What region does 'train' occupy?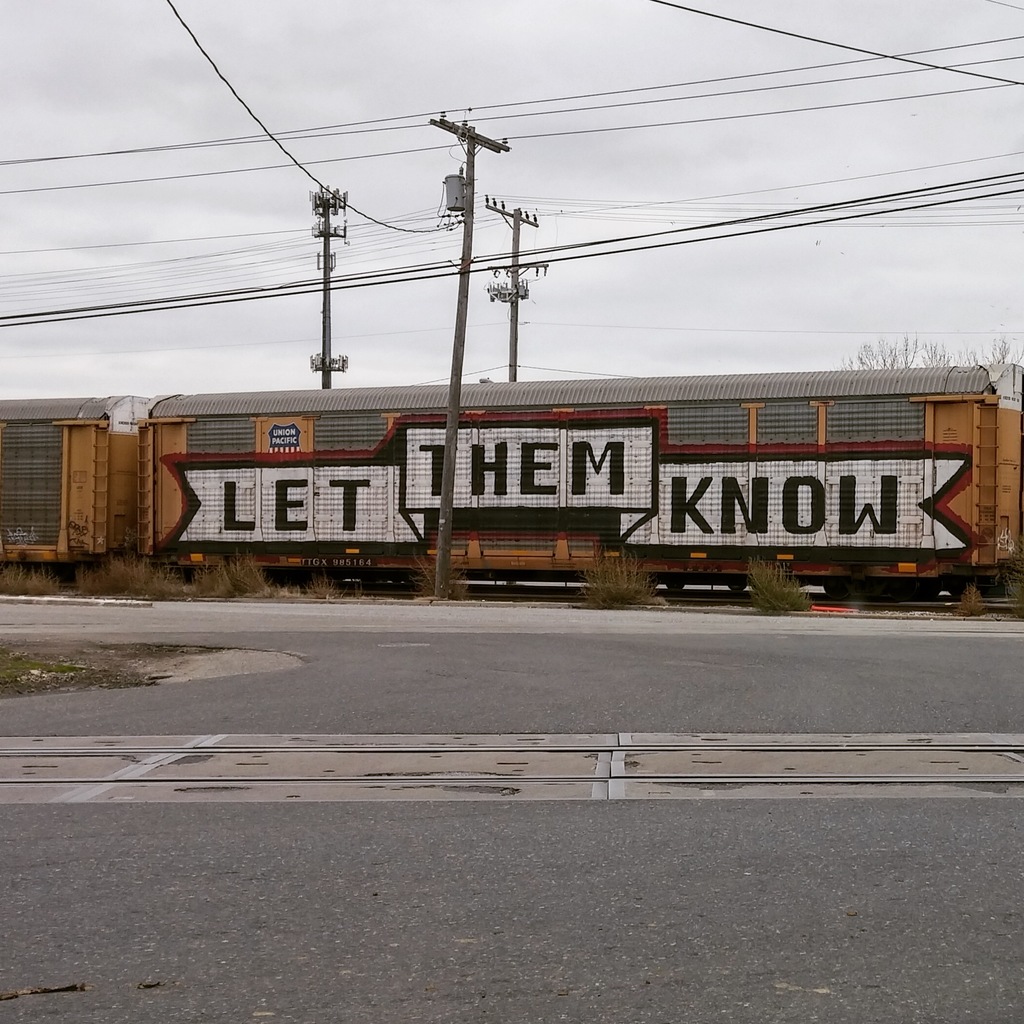
x1=0 y1=366 x2=1023 y2=614.
